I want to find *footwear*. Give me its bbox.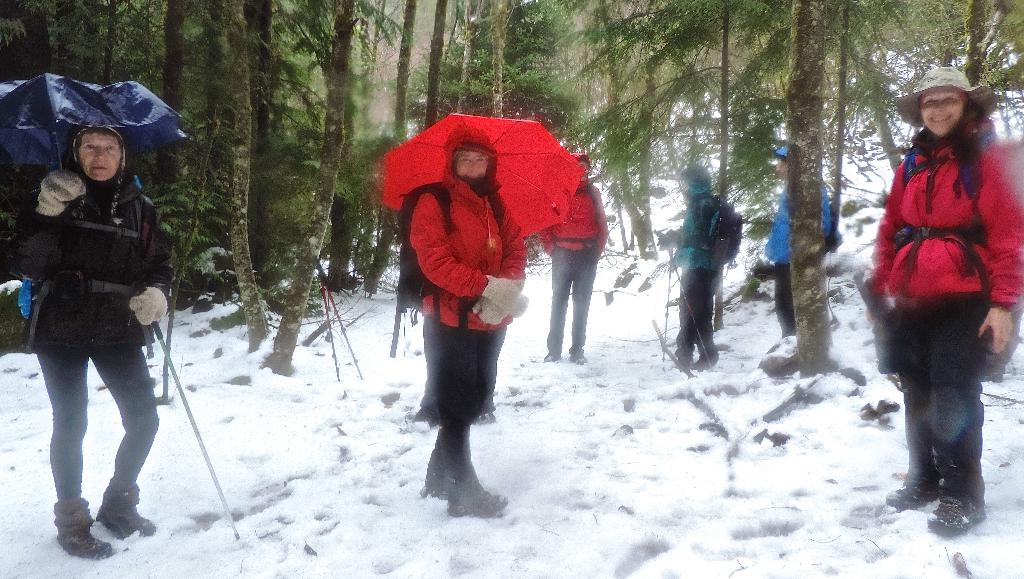
425 453 447 498.
